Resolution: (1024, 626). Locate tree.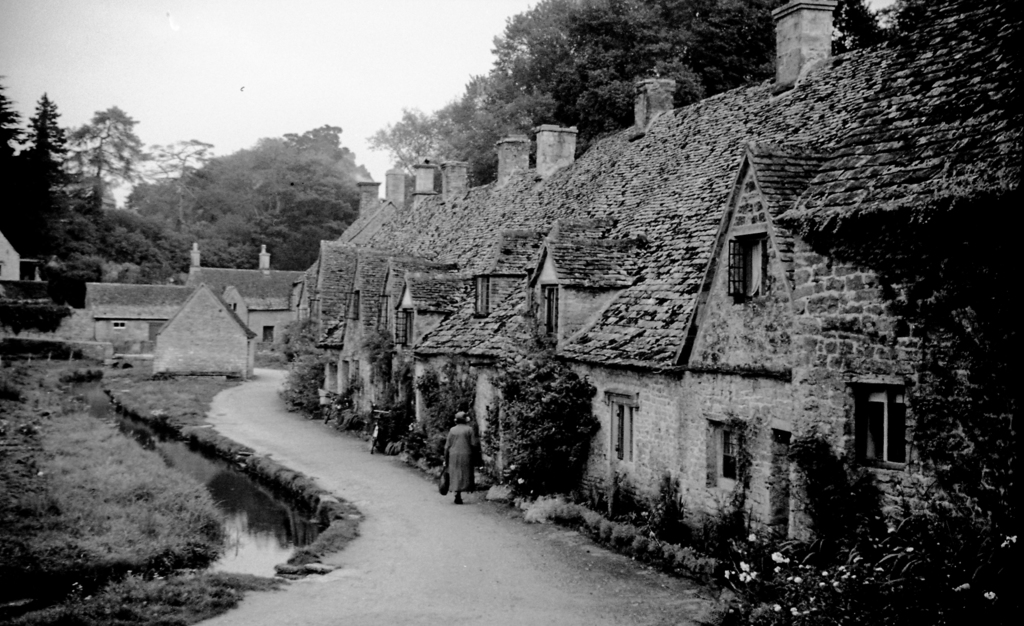
[x1=49, y1=110, x2=182, y2=271].
